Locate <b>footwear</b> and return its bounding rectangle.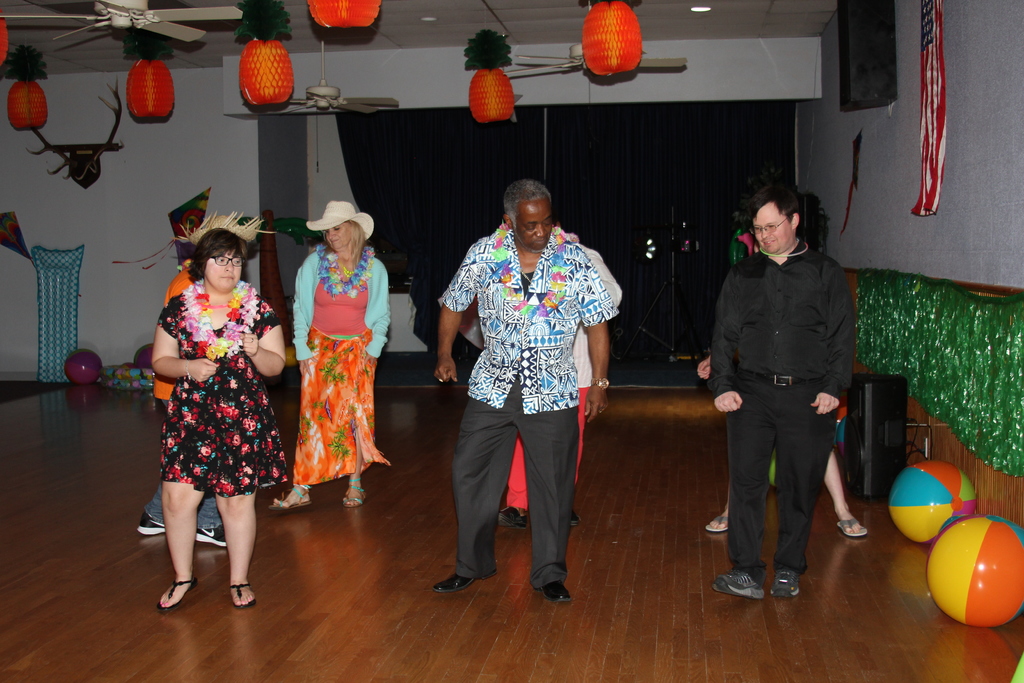
[left=138, top=509, right=166, bottom=536].
